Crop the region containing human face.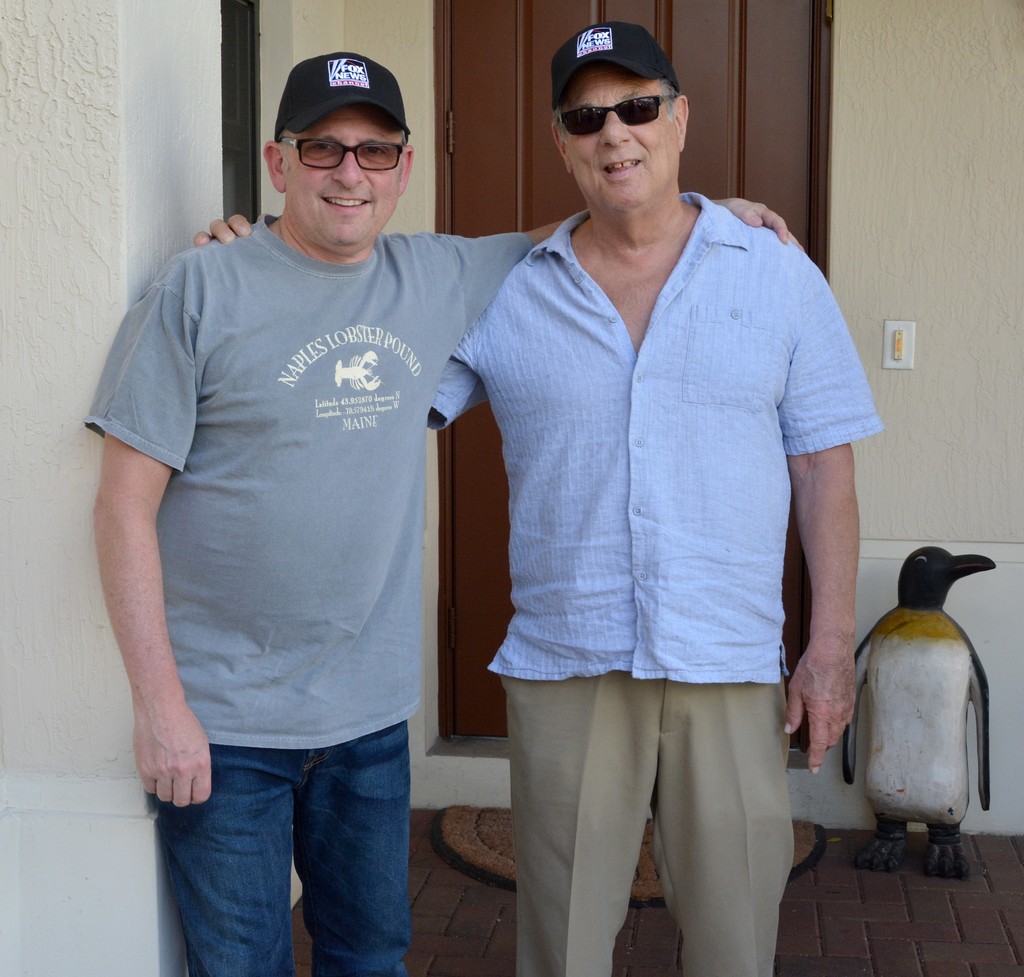
Crop region: Rect(280, 102, 401, 246).
